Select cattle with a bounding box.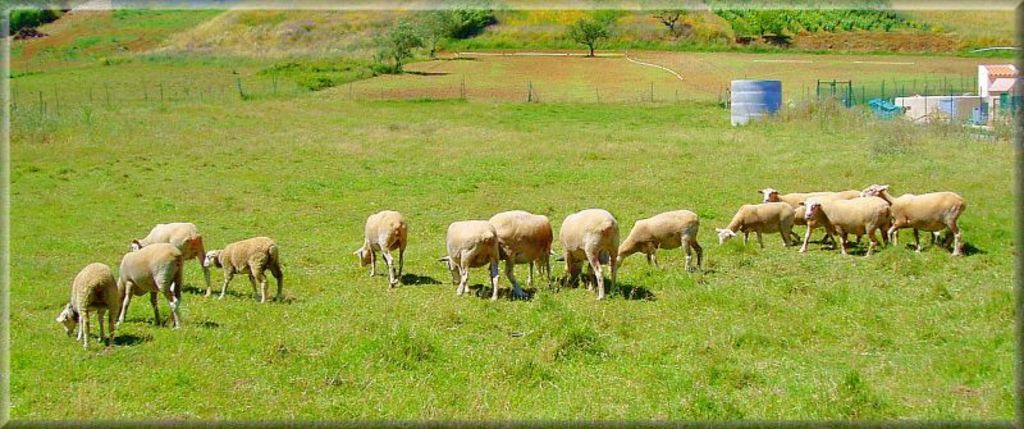
(858, 179, 961, 257).
